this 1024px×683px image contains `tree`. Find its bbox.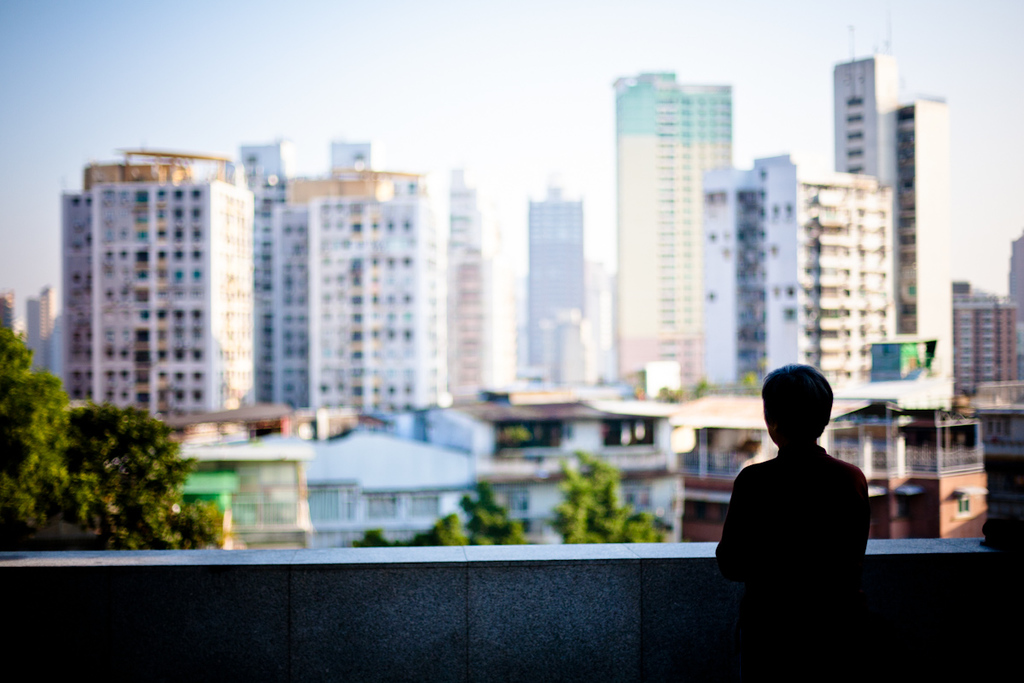
x1=64 y1=405 x2=220 y2=551.
